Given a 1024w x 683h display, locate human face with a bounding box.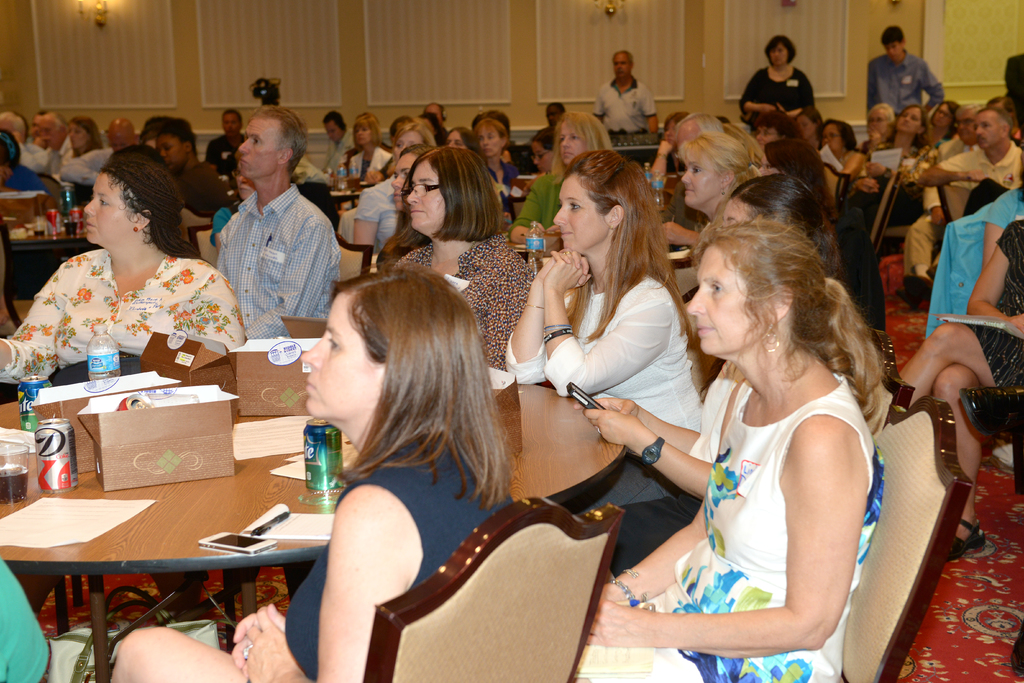
Located: crop(610, 52, 632, 81).
